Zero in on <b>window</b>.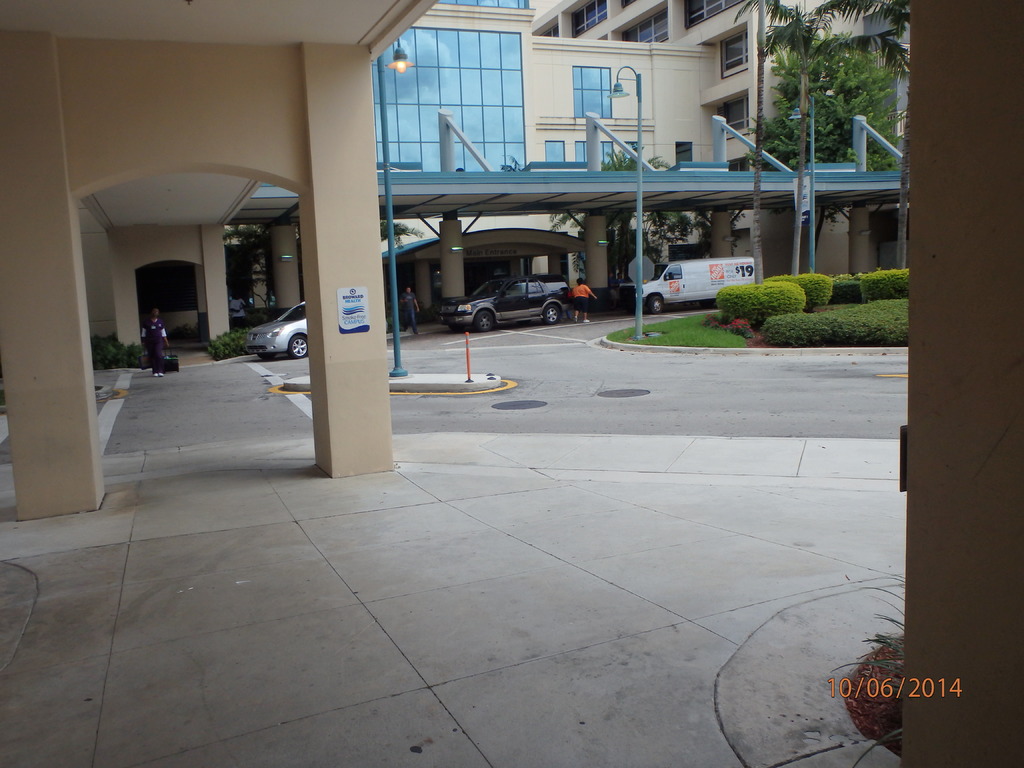
Zeroed in: 497/278/529/300.
